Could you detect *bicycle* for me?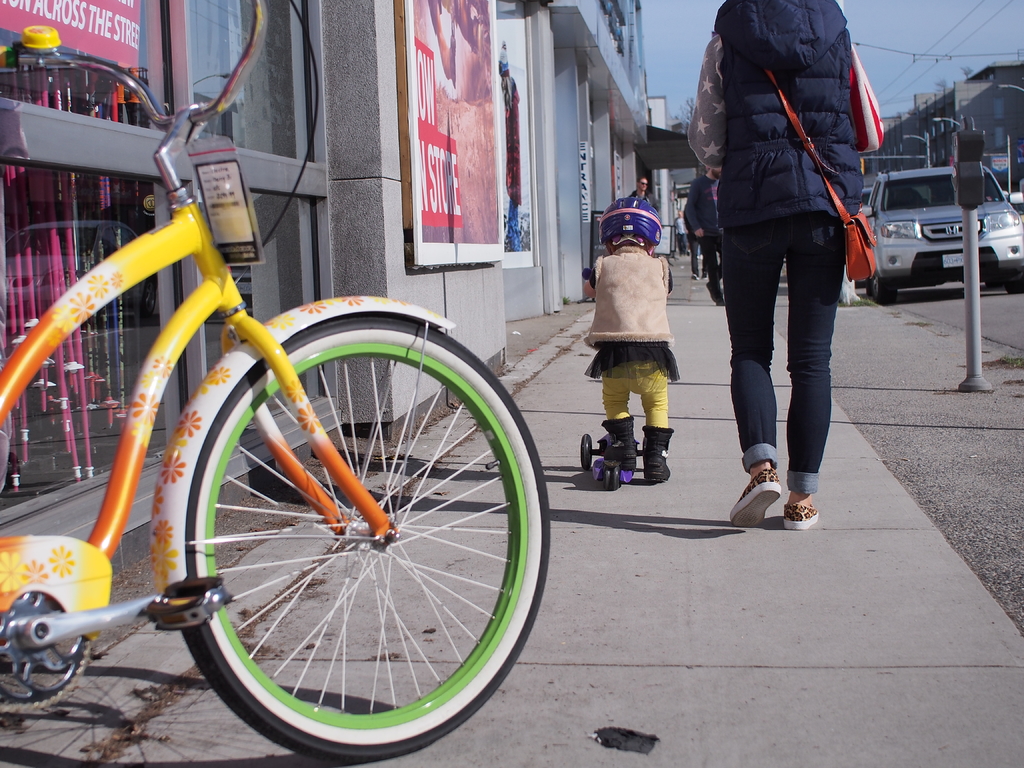
Detection result: [17, 51, 595, 759].
